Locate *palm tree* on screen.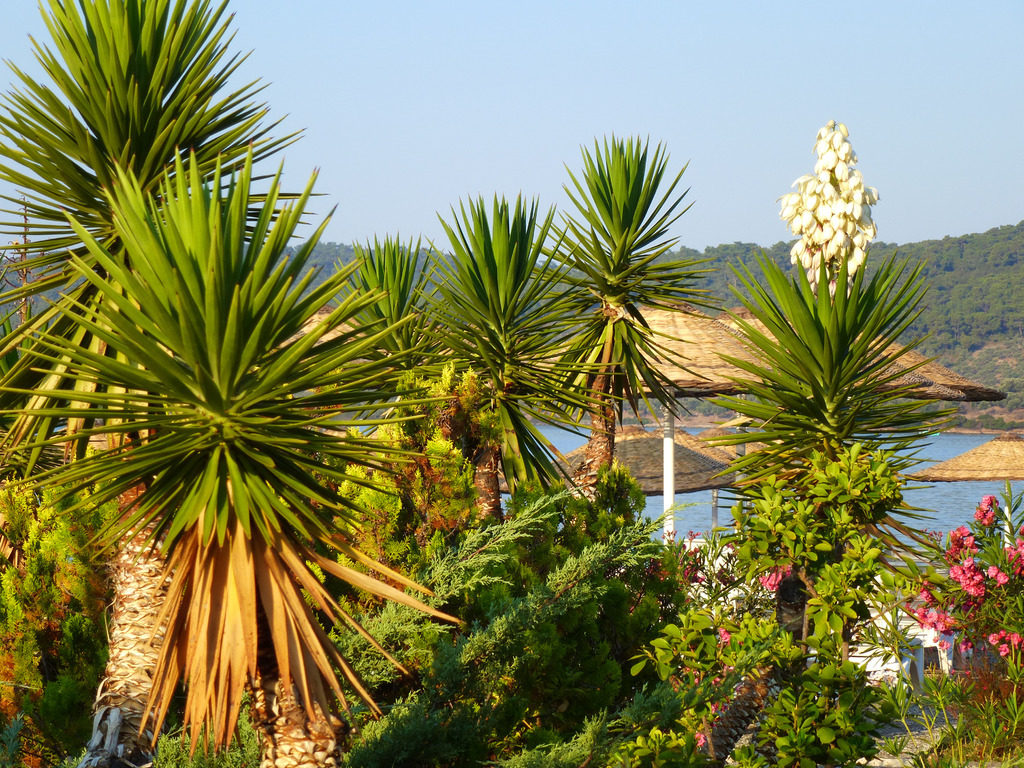
On screen at (left=553, top=145, right=669, bottom=507).
